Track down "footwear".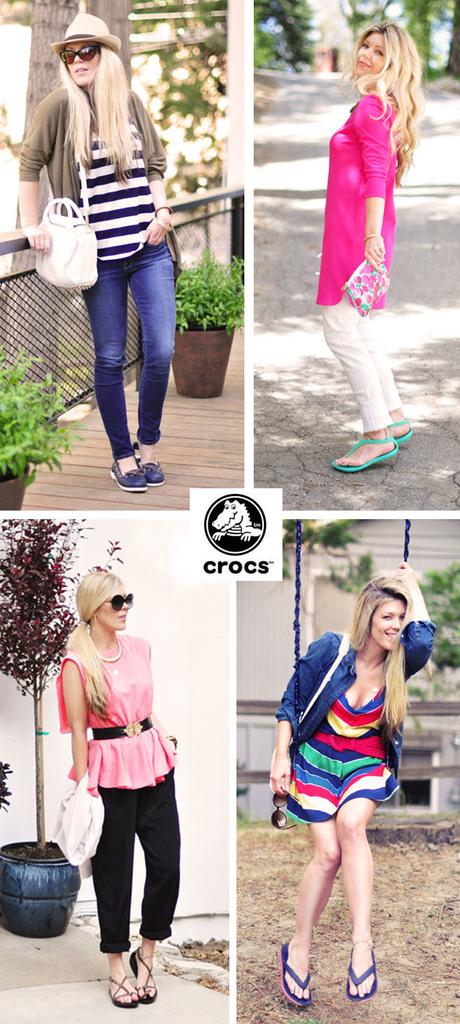
Tracked to <box>328,439,399,476</box>.
